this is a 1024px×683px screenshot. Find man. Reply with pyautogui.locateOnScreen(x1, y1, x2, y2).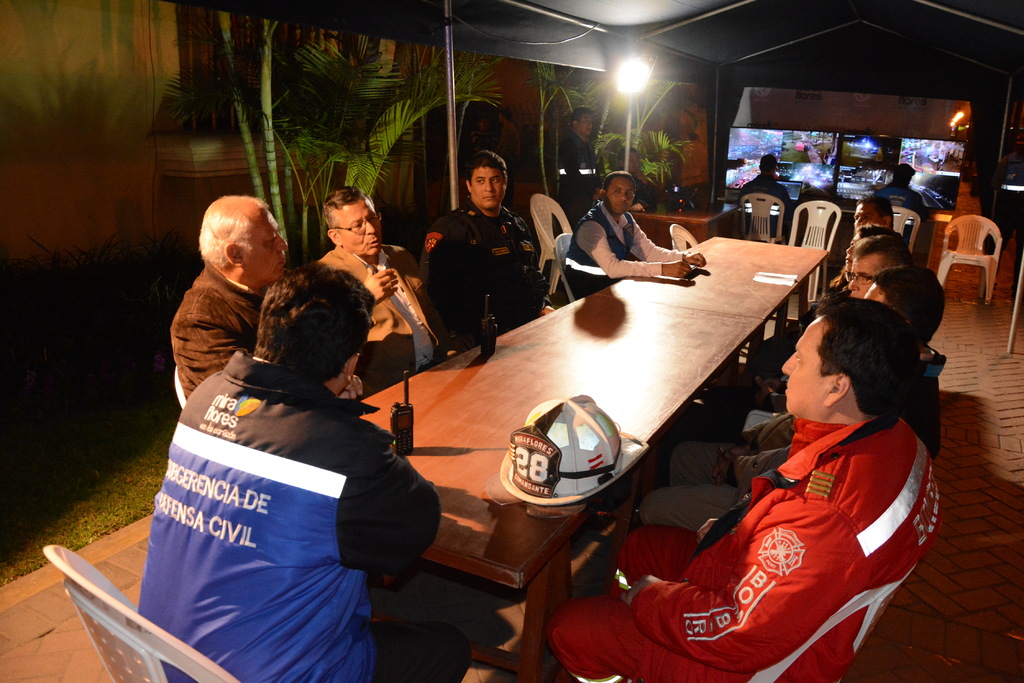
pyautogui.locateOnScreen(876, 163, 934, 228).
